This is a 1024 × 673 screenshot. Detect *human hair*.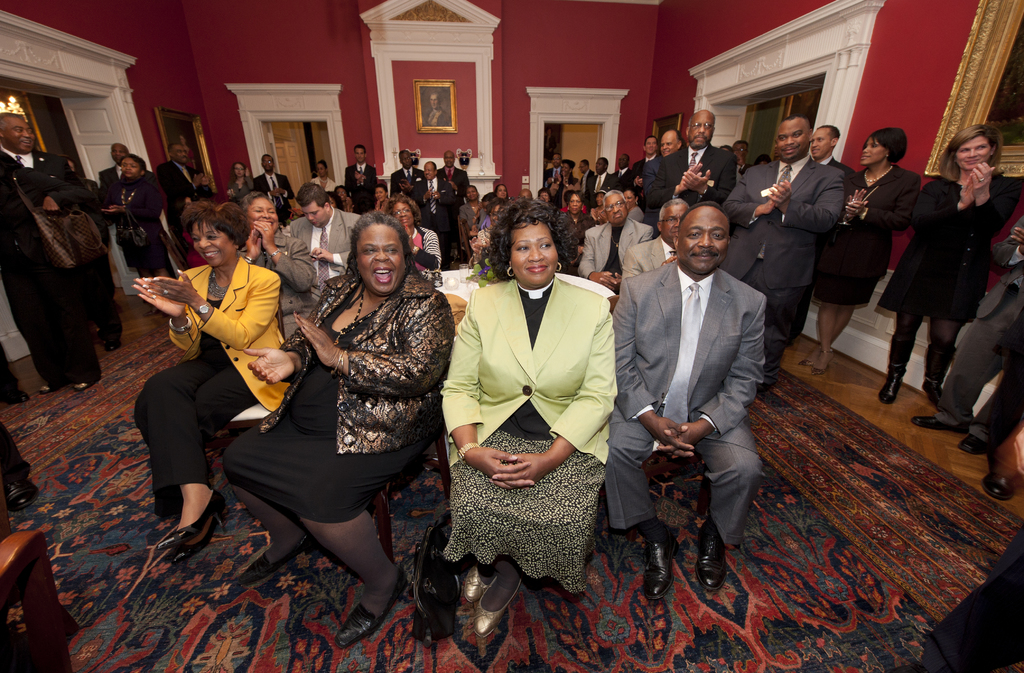
[x1=0, y1=111, x2=25, y2=134].
